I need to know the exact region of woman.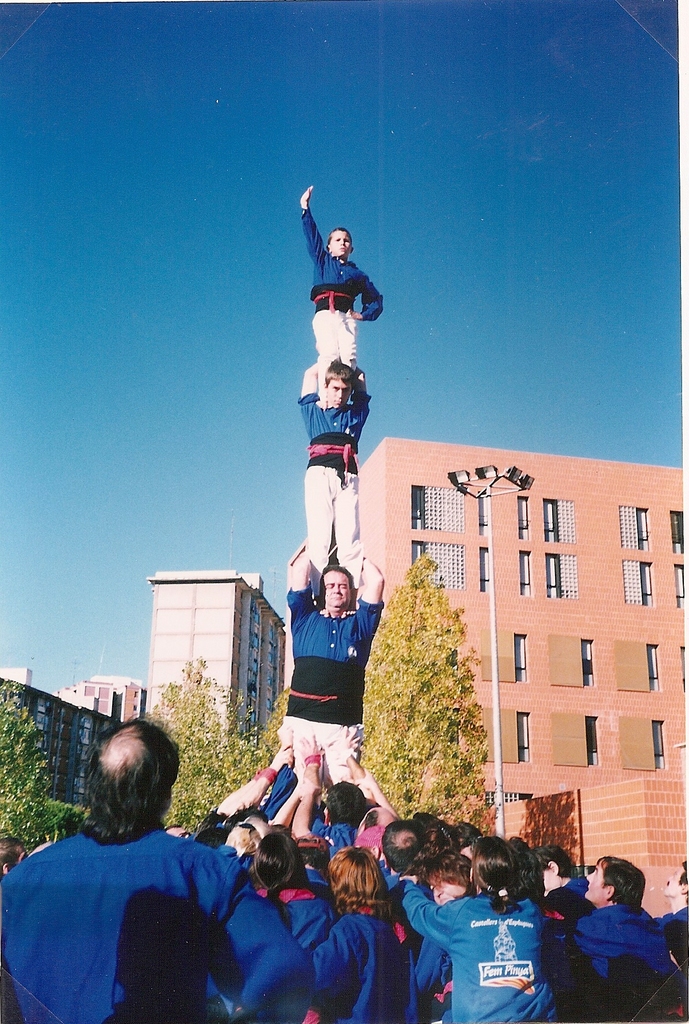
Region: 247 820 333 1023.
